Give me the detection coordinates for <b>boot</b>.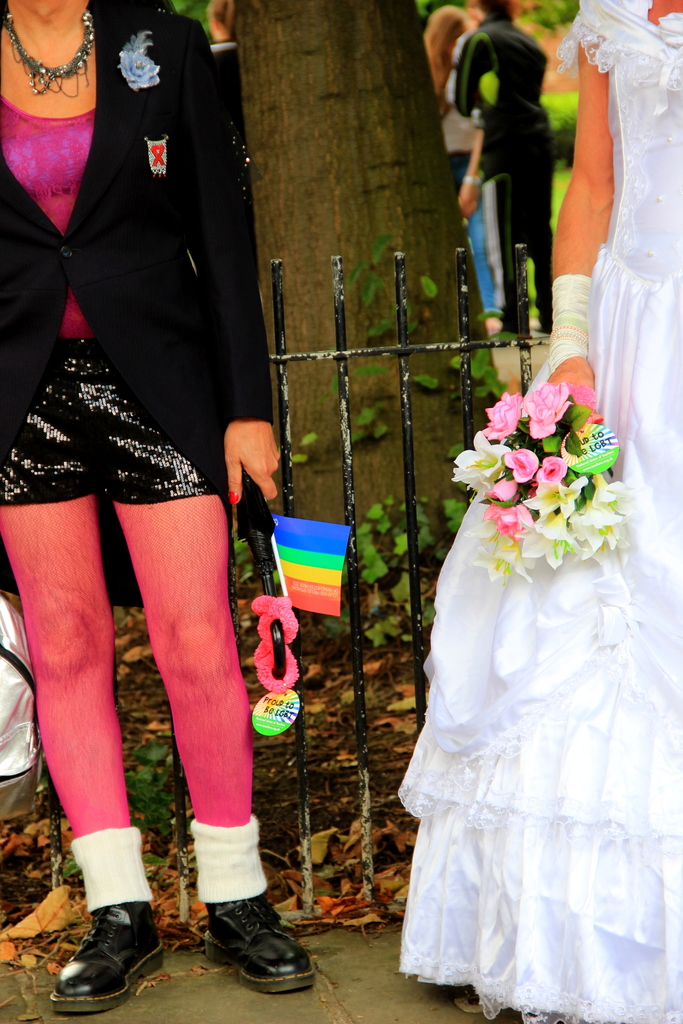
[left=192, top=907, right=302, bottom=1000].
